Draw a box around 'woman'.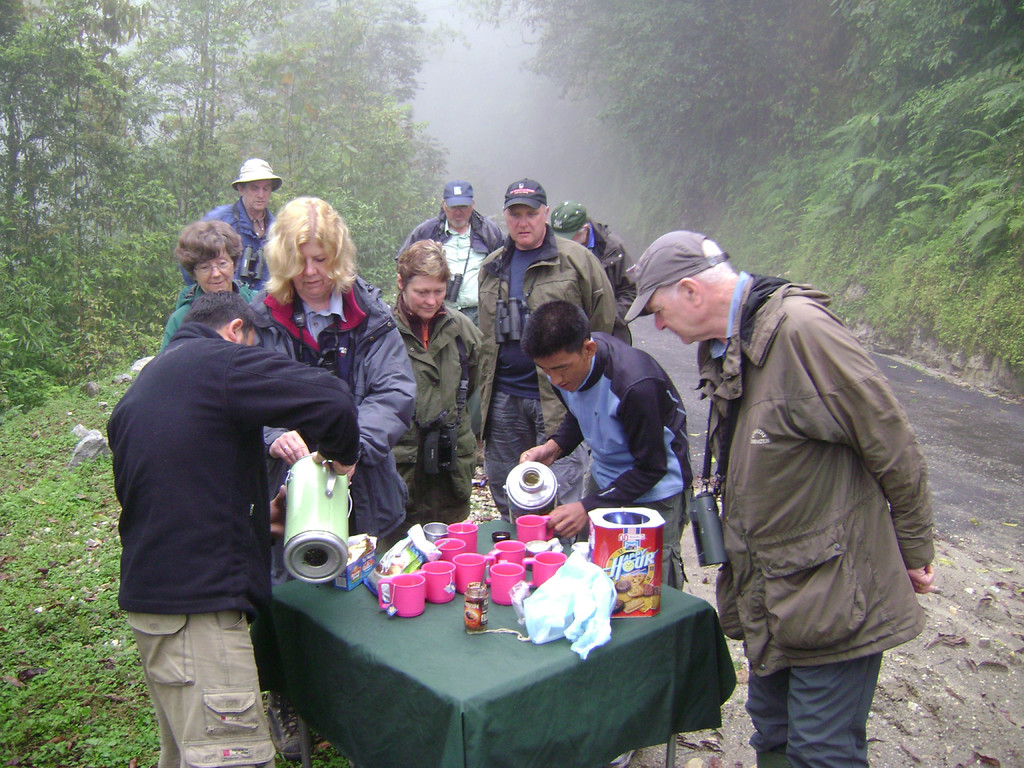
[left=156, top=214, right=269, bottom=361].
